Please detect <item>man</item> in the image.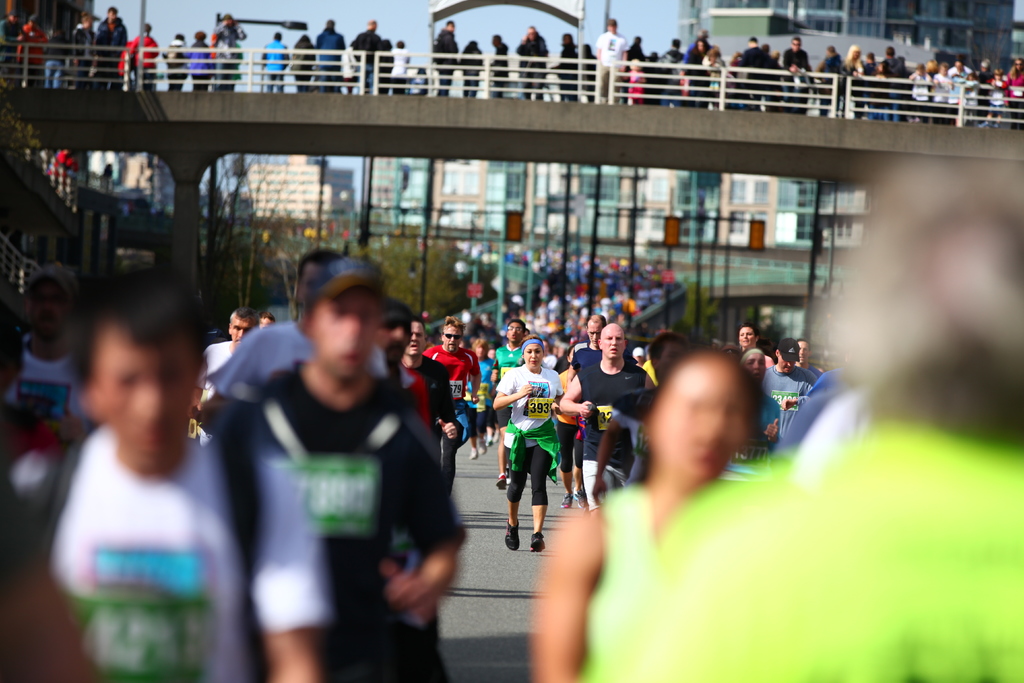
863 52 877 118.
